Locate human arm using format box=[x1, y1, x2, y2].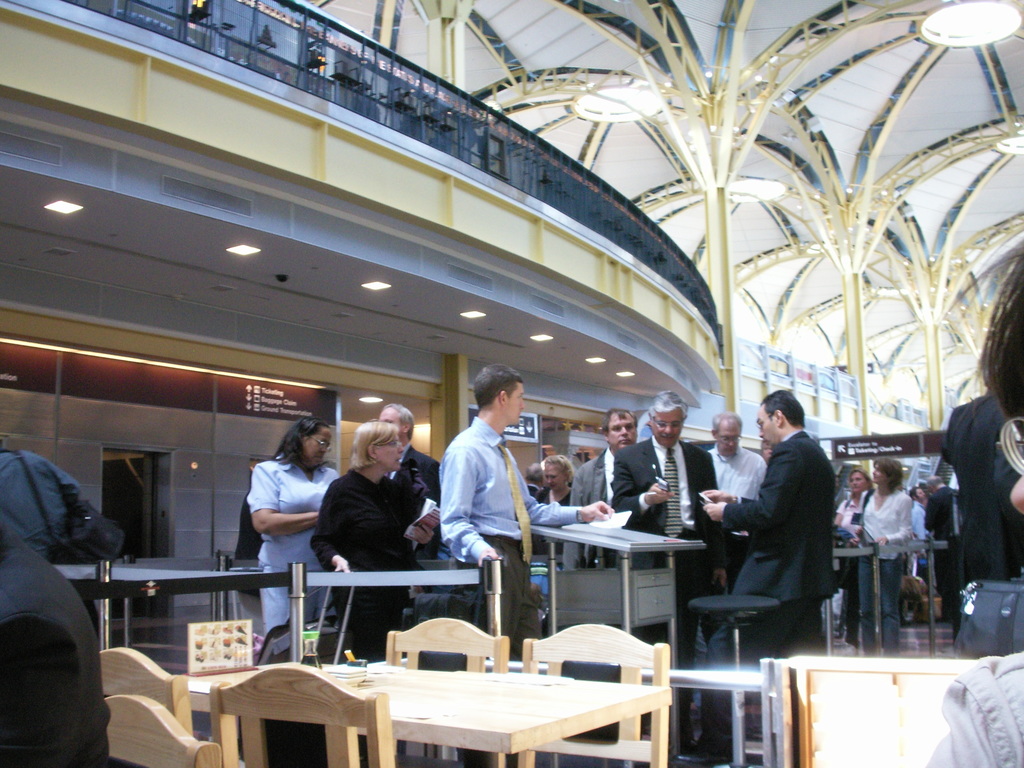
box=[921, 490, 938, 532].
